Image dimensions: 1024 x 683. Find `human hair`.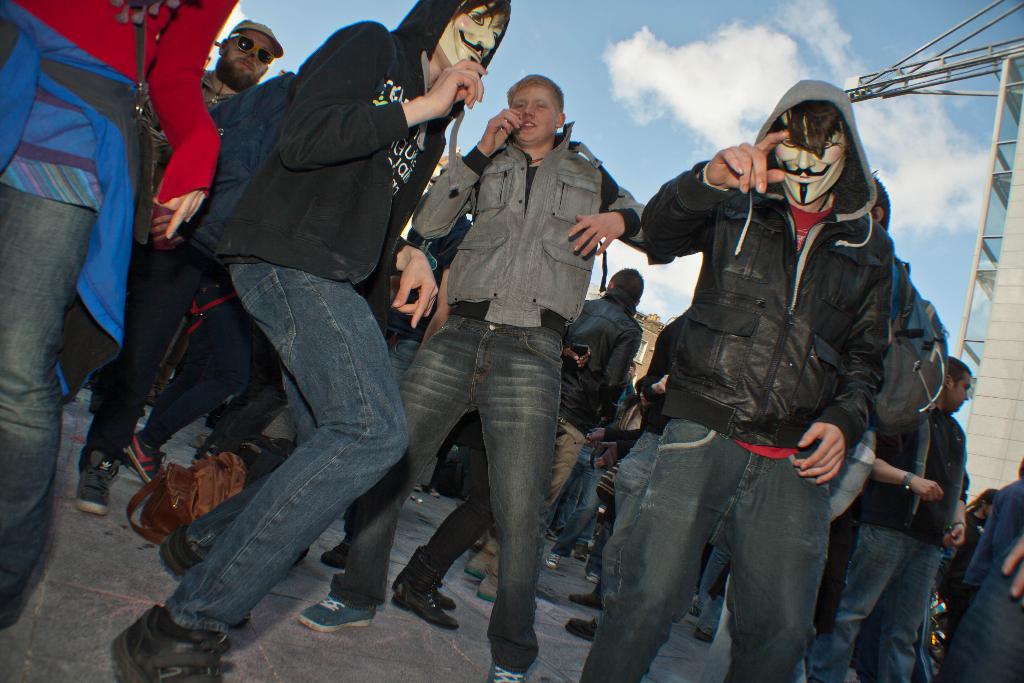
BBox(227, 38, 275, 61).
